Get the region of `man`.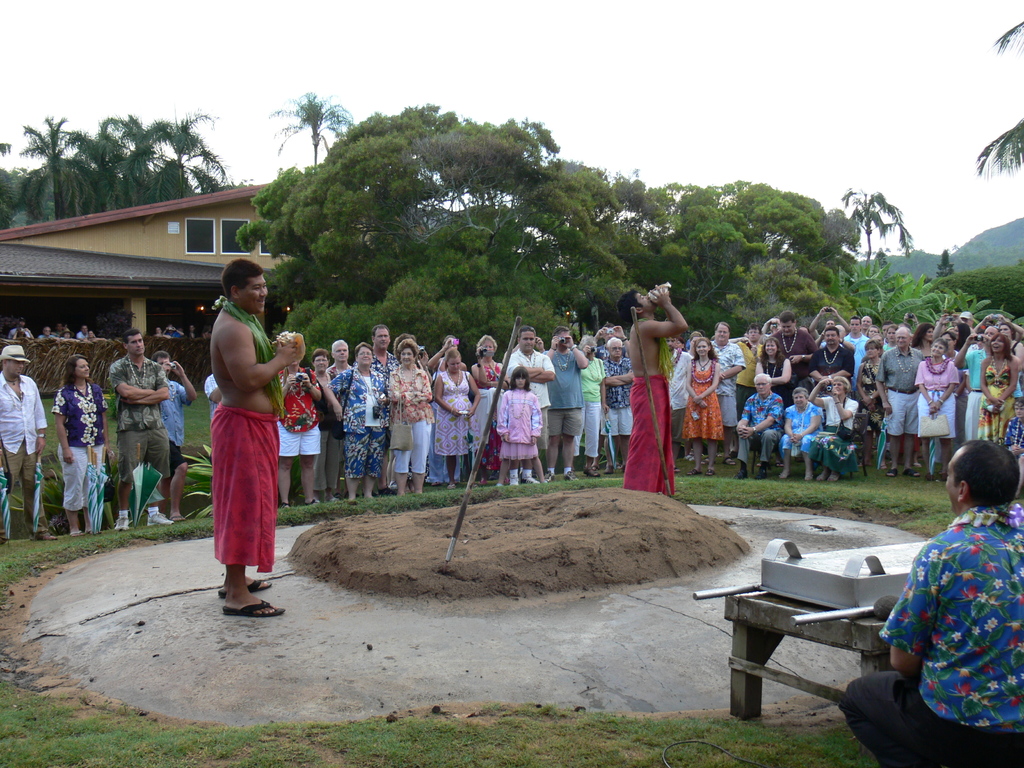
133,344,193,532.
